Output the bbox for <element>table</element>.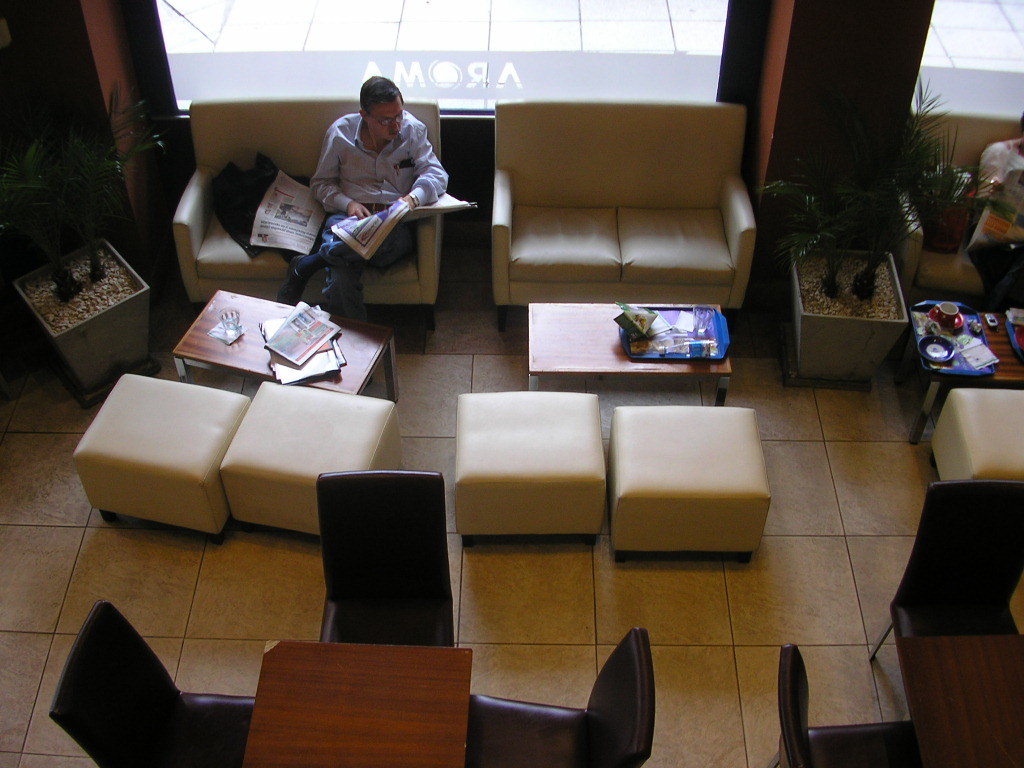
left=244, top=643, right=476, bottom=765.
